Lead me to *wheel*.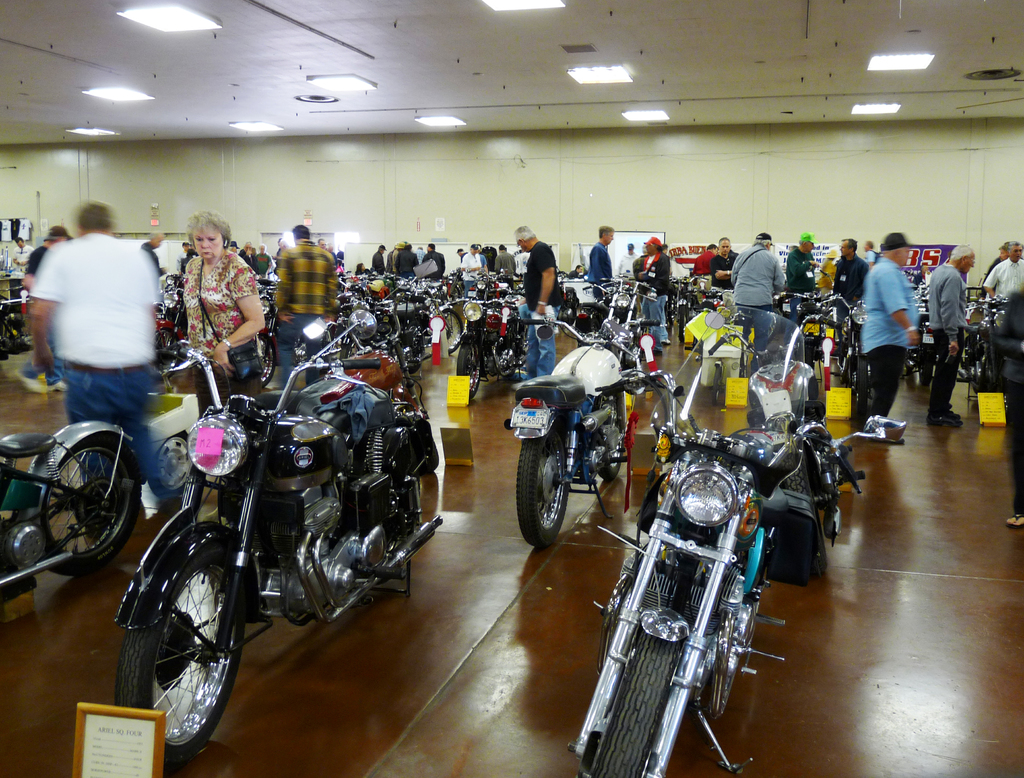
Lead to bbox(155, 434, 188, 488).
